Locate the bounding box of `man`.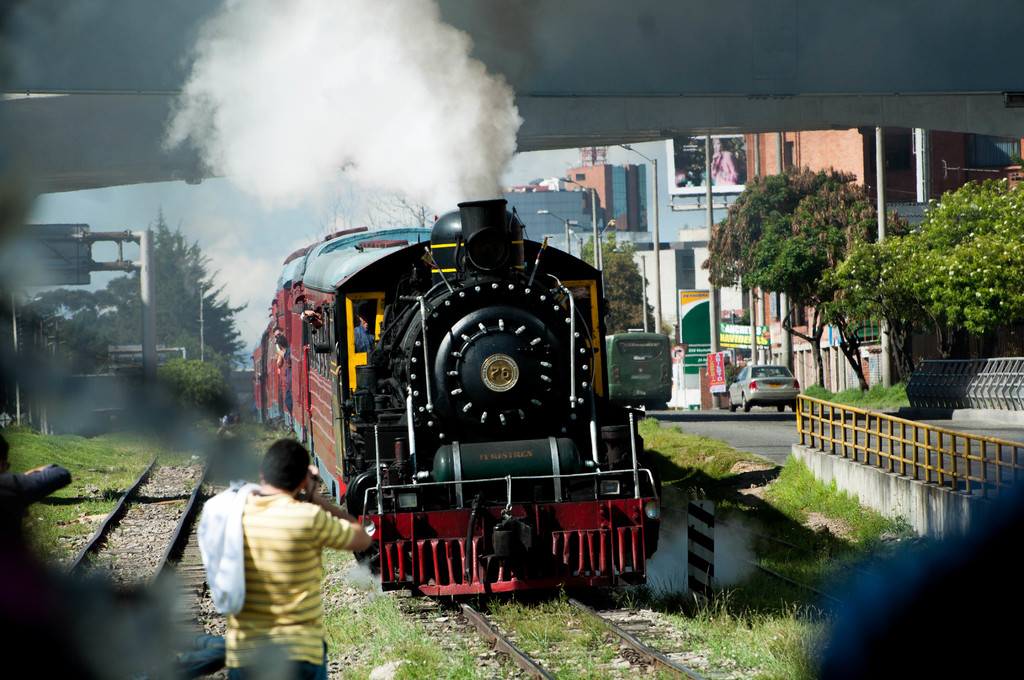
Bounding box: (left=203, top=441, right=358, bottom=658).
